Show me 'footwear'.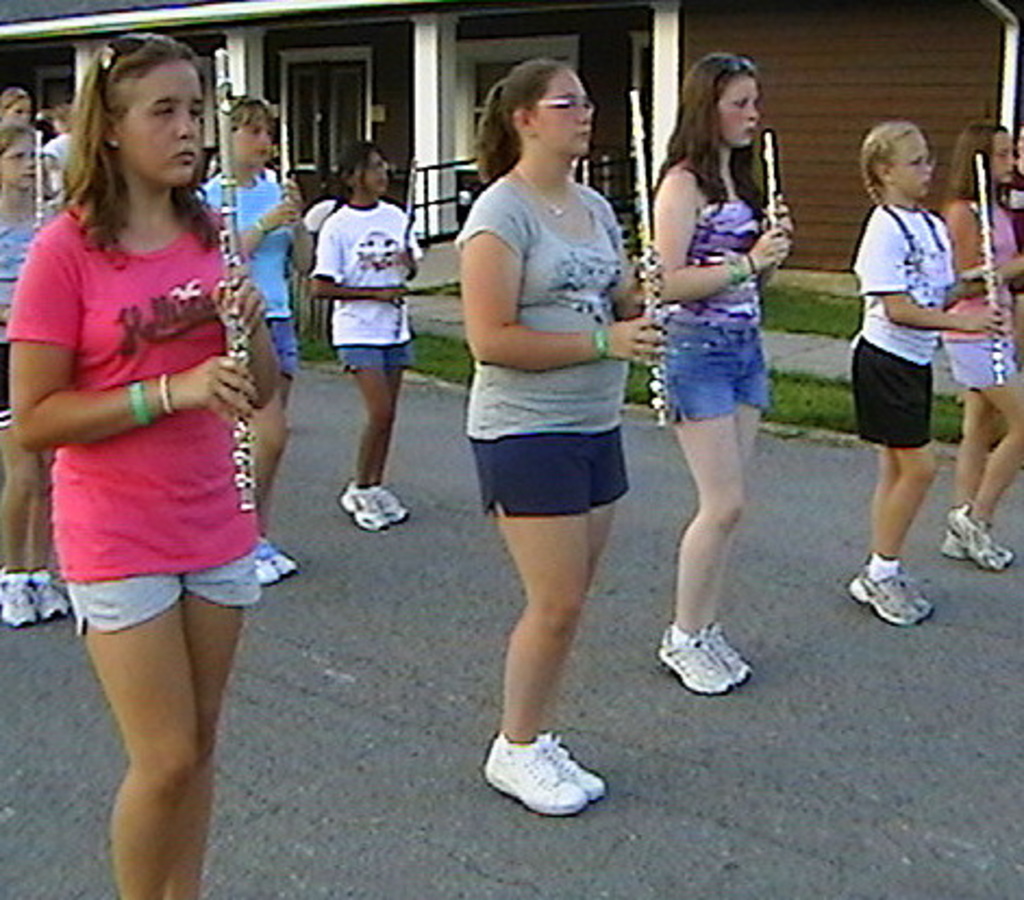
'footwear' is here: 844,565,920,628.
